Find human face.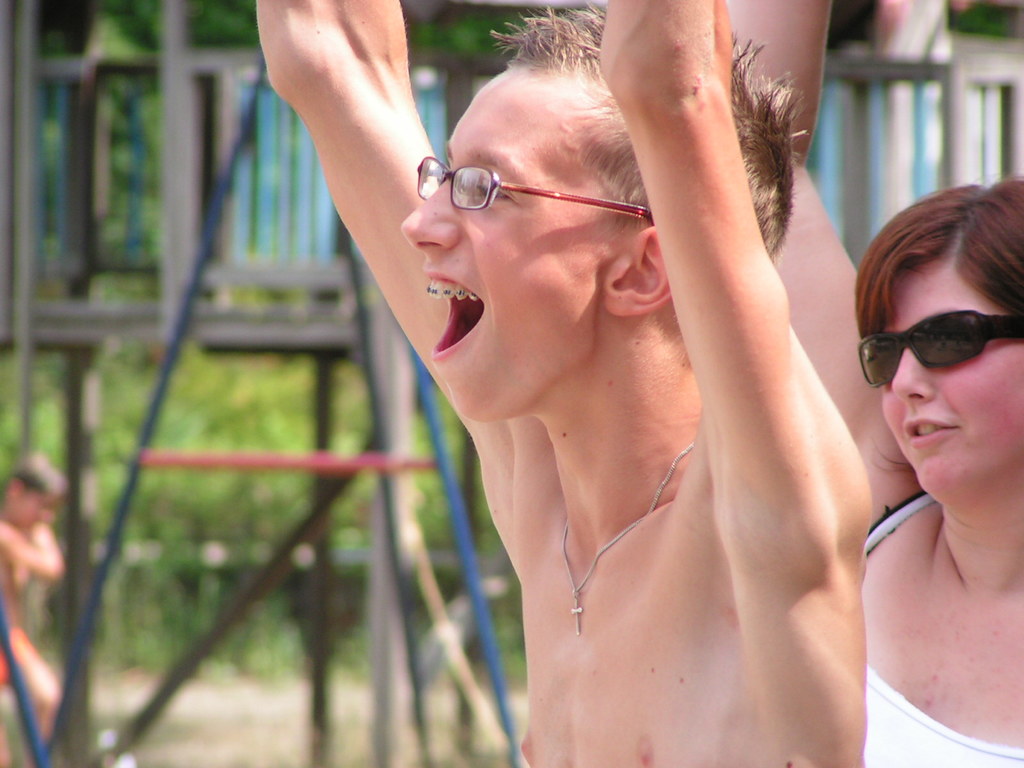
(884,259,1023,488).
